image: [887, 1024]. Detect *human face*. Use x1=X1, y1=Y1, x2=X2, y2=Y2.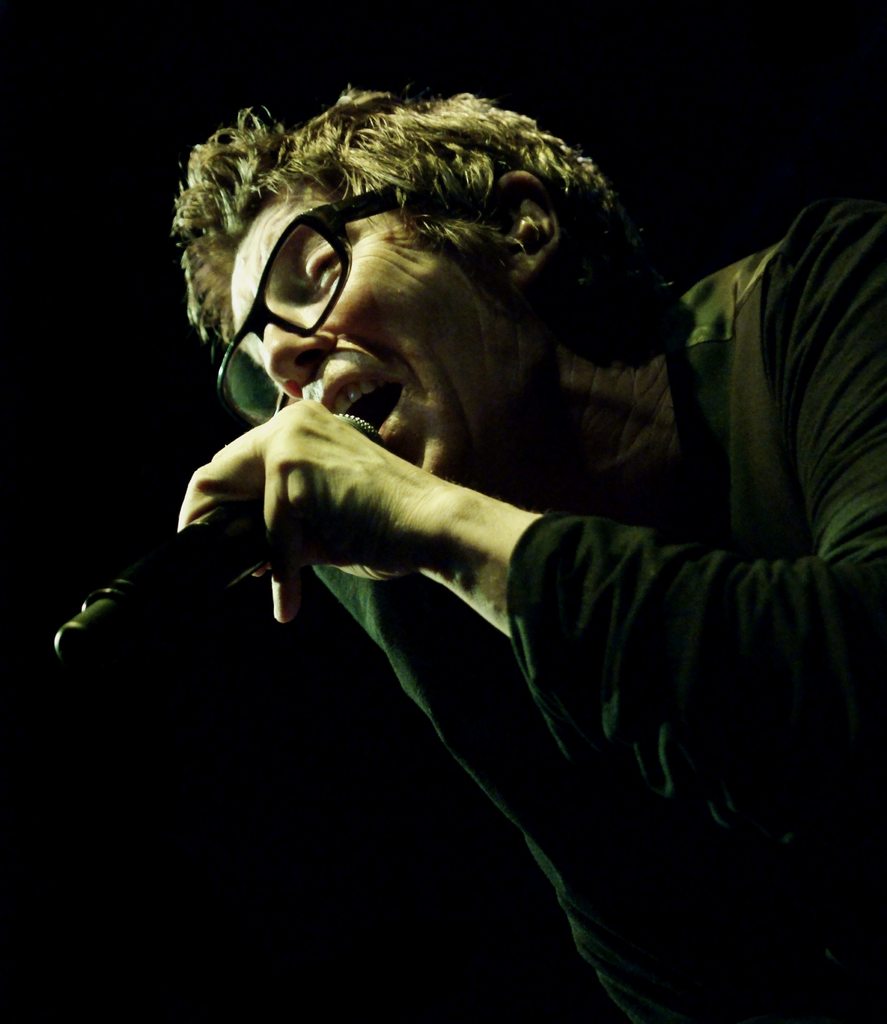
x1=233, y1=179, x2=515, y2=487.
